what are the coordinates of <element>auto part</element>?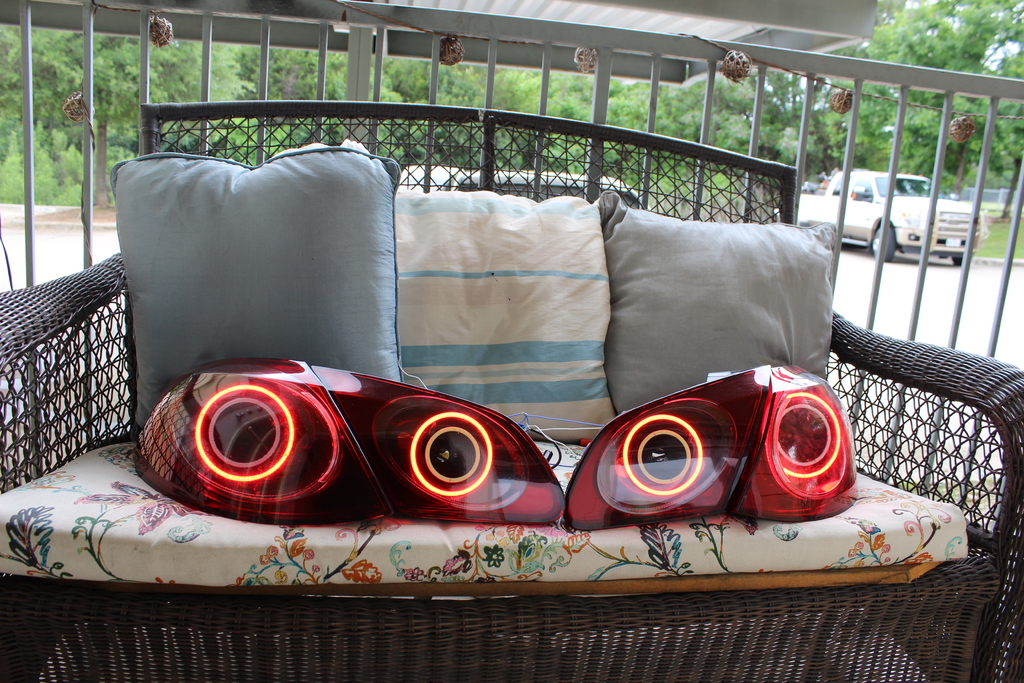
[x1=133, y1=359, x2=568, y2=528].
